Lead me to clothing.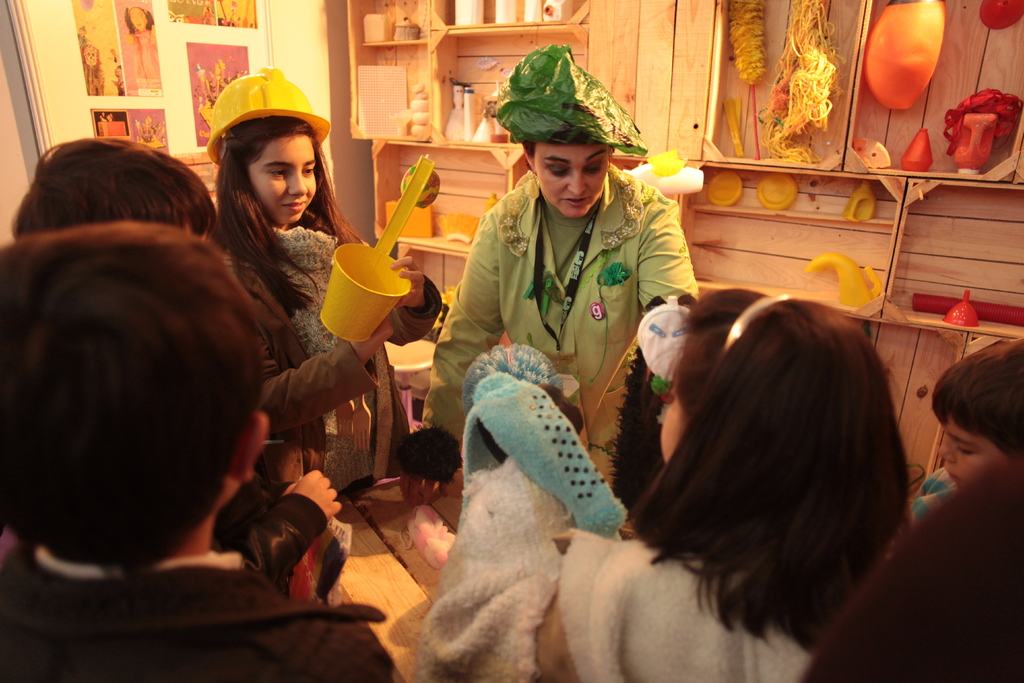
Lead to (x1=910, y1=463, x2=954, y2=523).
